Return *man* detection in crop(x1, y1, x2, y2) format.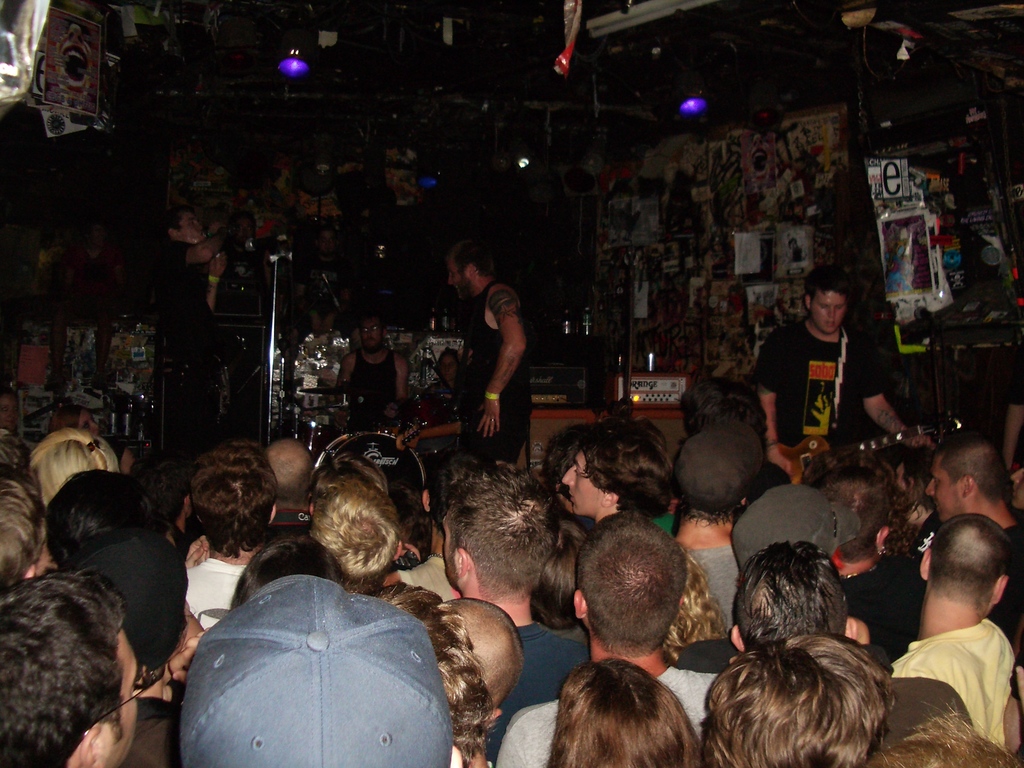
crop(157, 195, 239, 441).
